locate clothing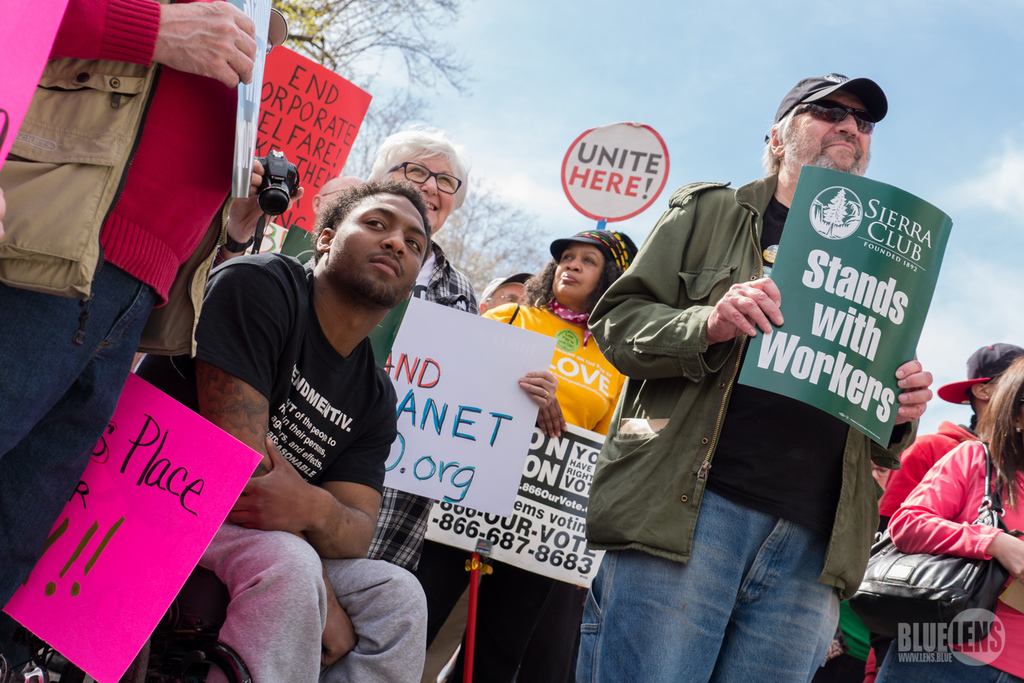
region(587, 169, 888, 682)
